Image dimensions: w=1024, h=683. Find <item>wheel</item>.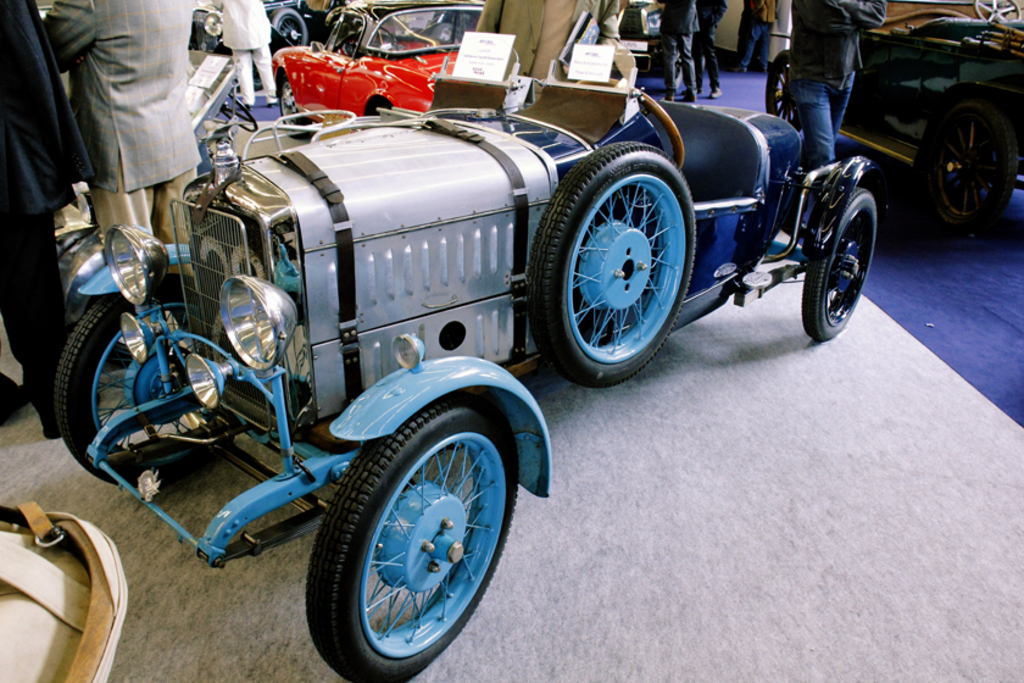
52/268/234/492.
